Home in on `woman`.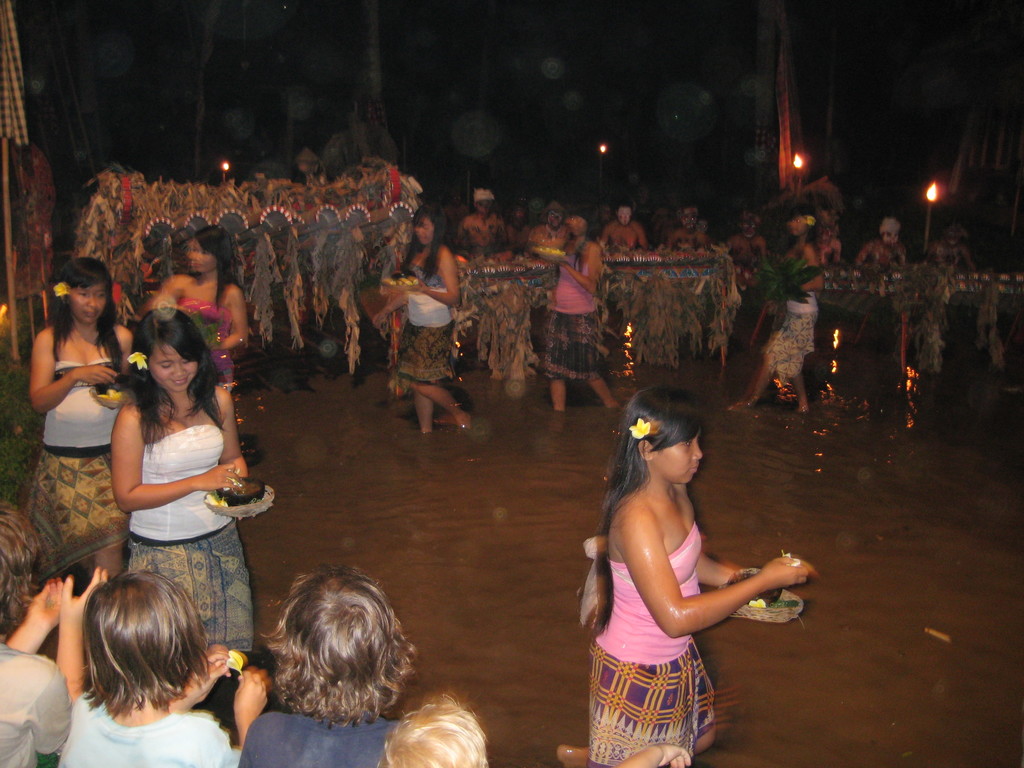
Homed in at left=573, top=385, right=822, bottom=766.
